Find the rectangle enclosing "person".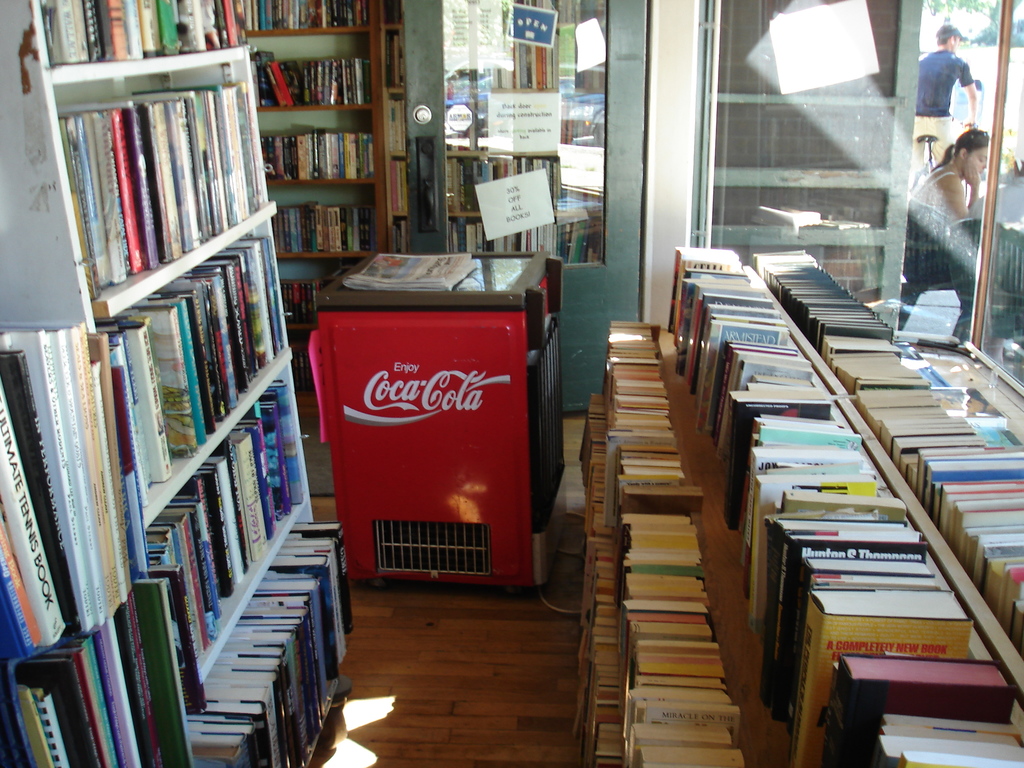
region(900, 109, 996, 348).
